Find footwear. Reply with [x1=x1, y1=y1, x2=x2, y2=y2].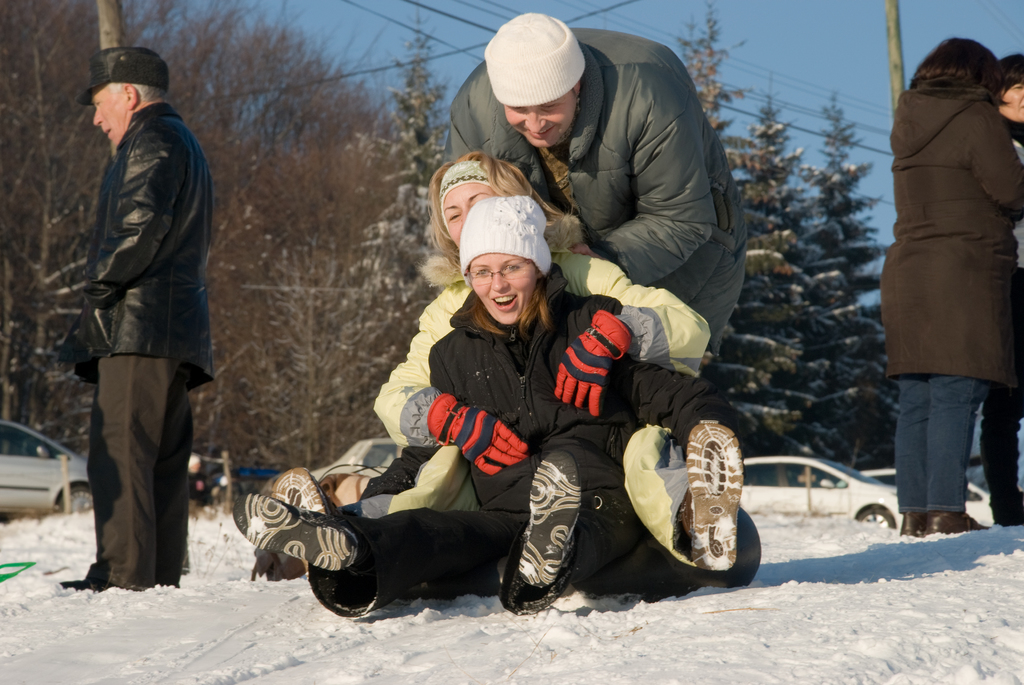
[x1=515, y1=451, x2=584, y2=590].
